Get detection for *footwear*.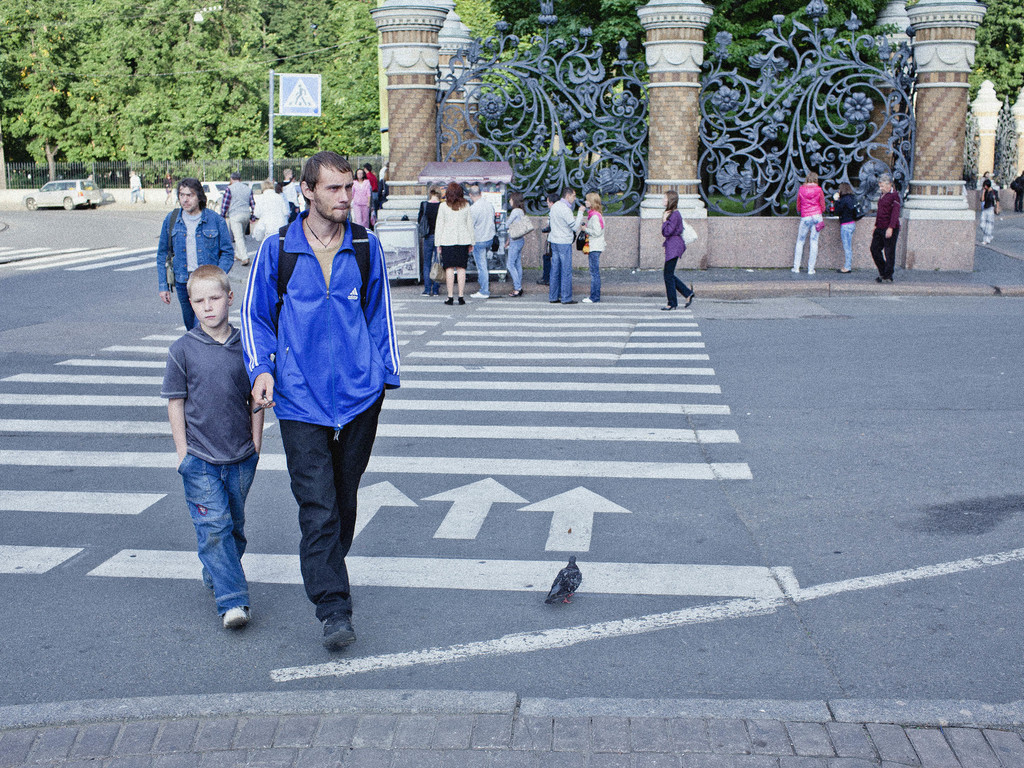
Detection: 321:604:353:648.
